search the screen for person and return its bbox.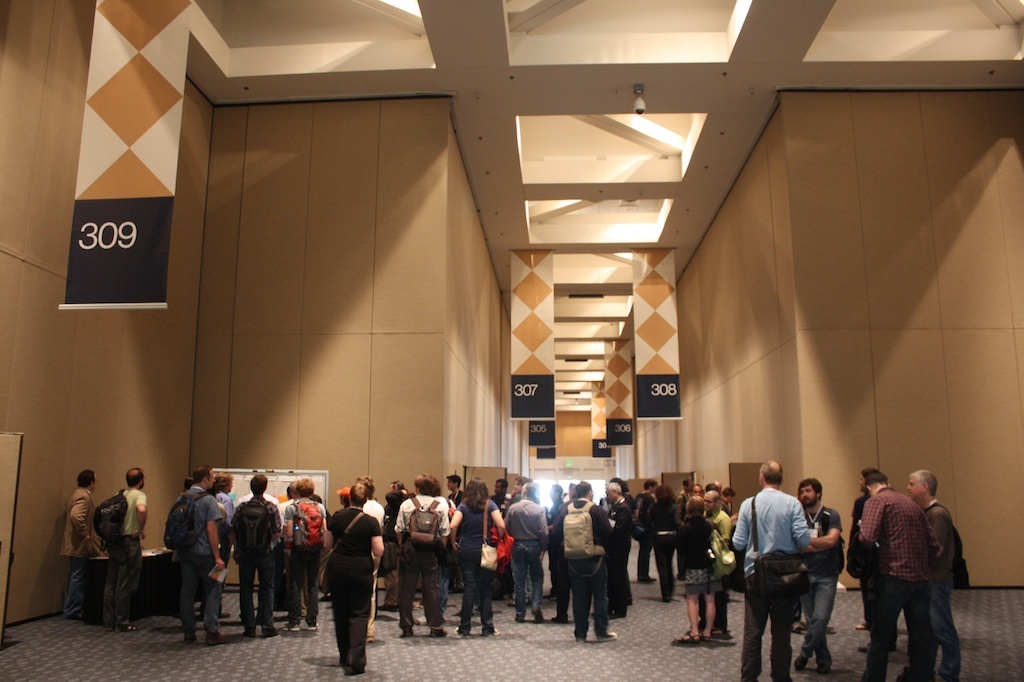
Found: [x1=851, y1=469, x2=932, y2=680].
